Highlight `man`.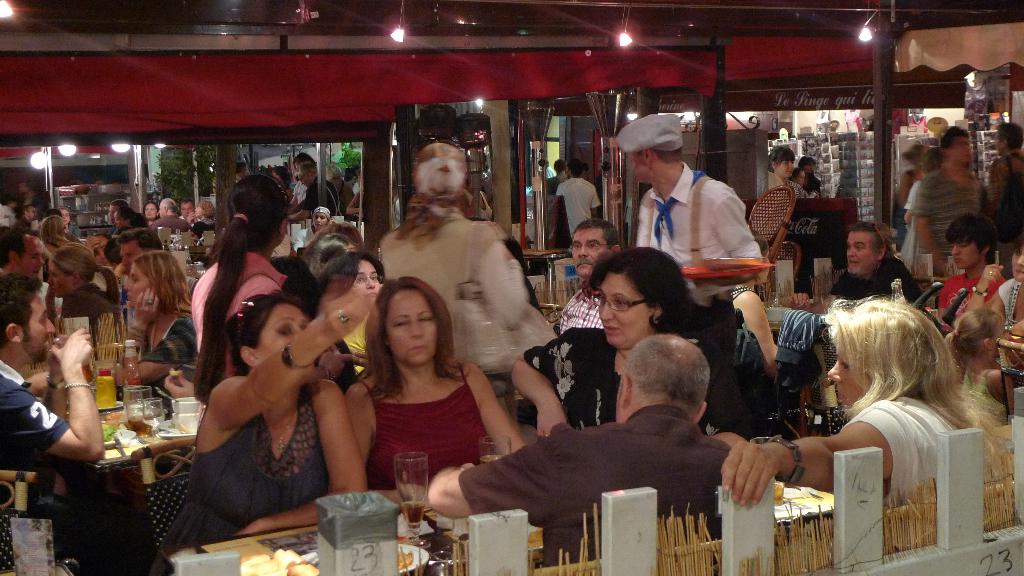
Highlighted region: bbox=[180, 198, 201, 222].
